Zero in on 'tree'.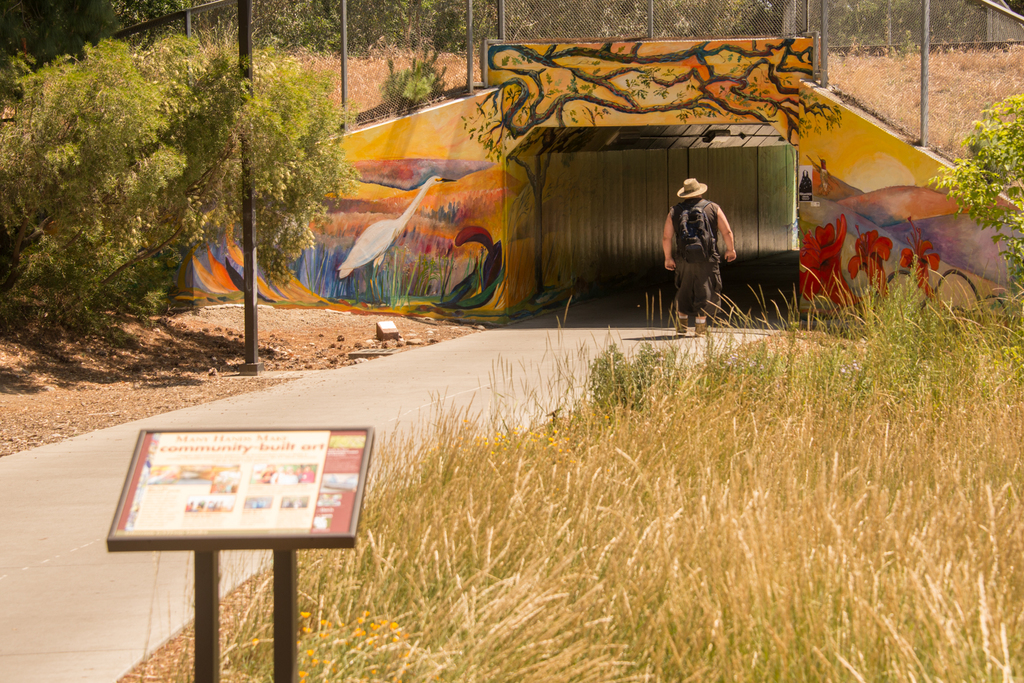
Zeroed in: 31, 28, 312, 363.
